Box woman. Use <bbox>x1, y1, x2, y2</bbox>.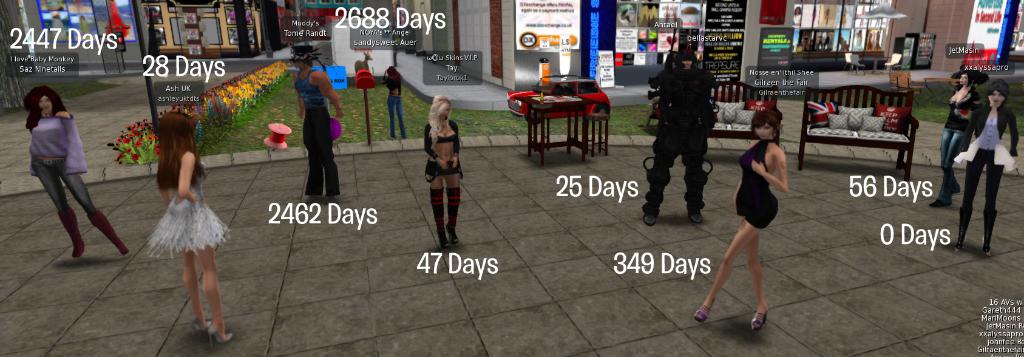
<bbox>422, 97, 470, 249</bbox>.
